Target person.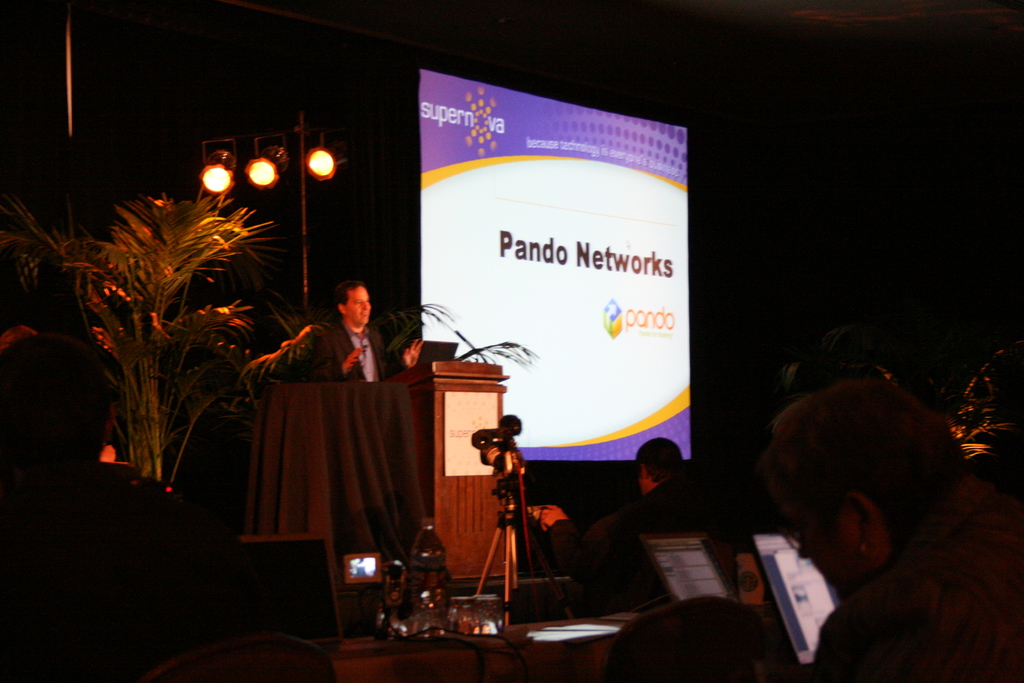
Target region: bbox=[319, 281, 427, 386].
